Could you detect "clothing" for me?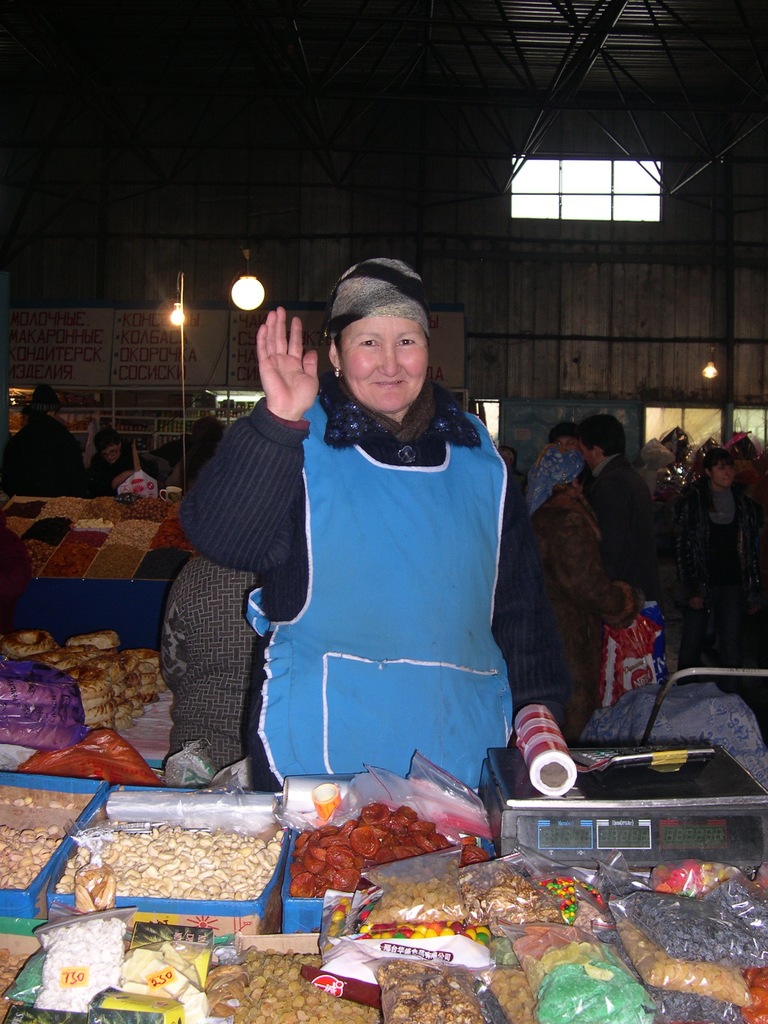
Detection result: left=243, top=344, right=532, bottom=815.
